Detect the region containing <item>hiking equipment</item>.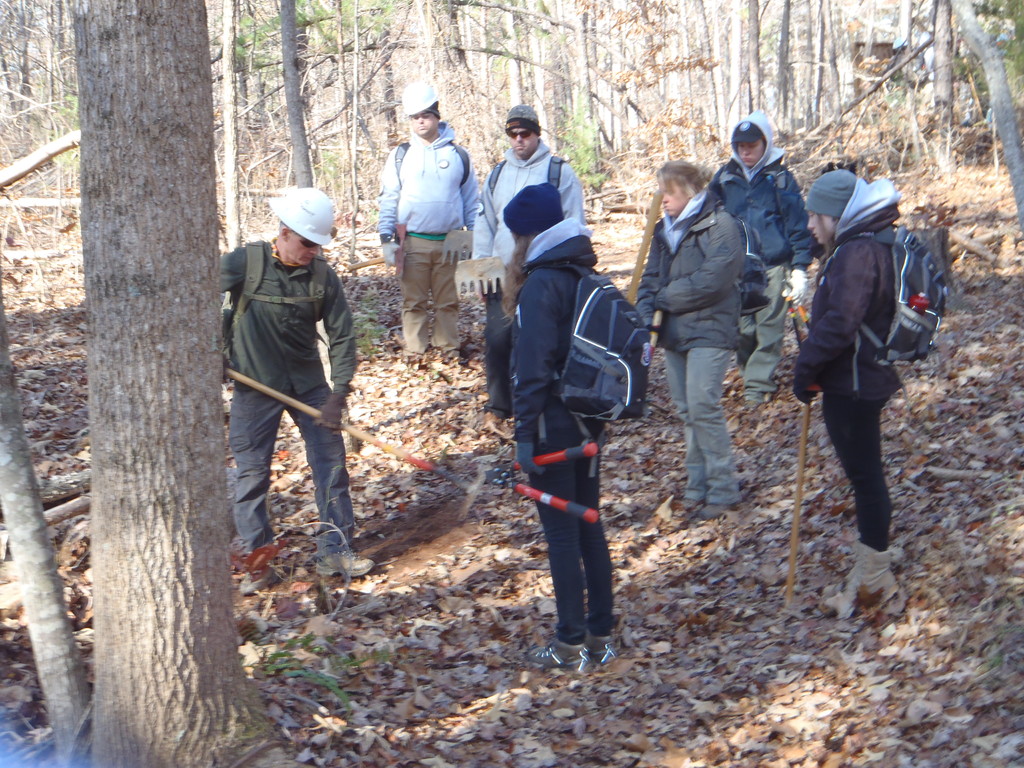
locate(220, 242, 326, 388).
